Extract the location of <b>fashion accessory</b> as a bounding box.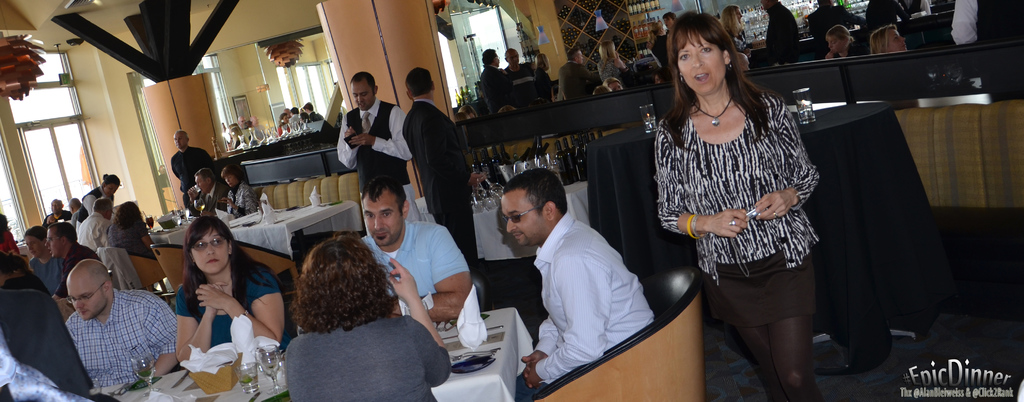
rect(682, 212, 710, 242).
